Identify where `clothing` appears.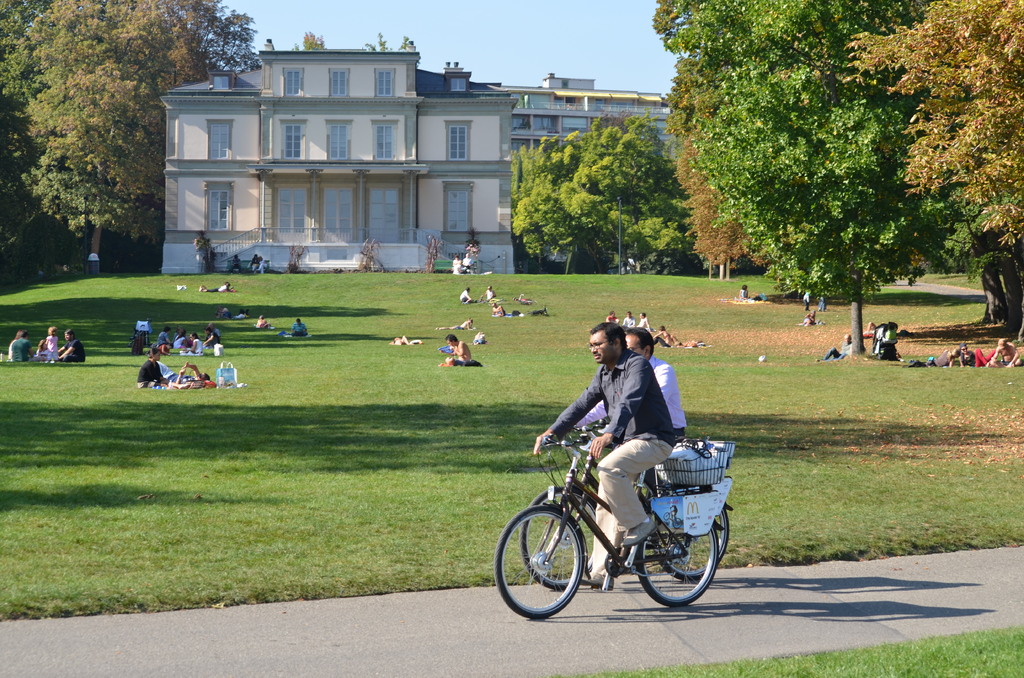
Appears at <box>549,349,677,573</box>.
